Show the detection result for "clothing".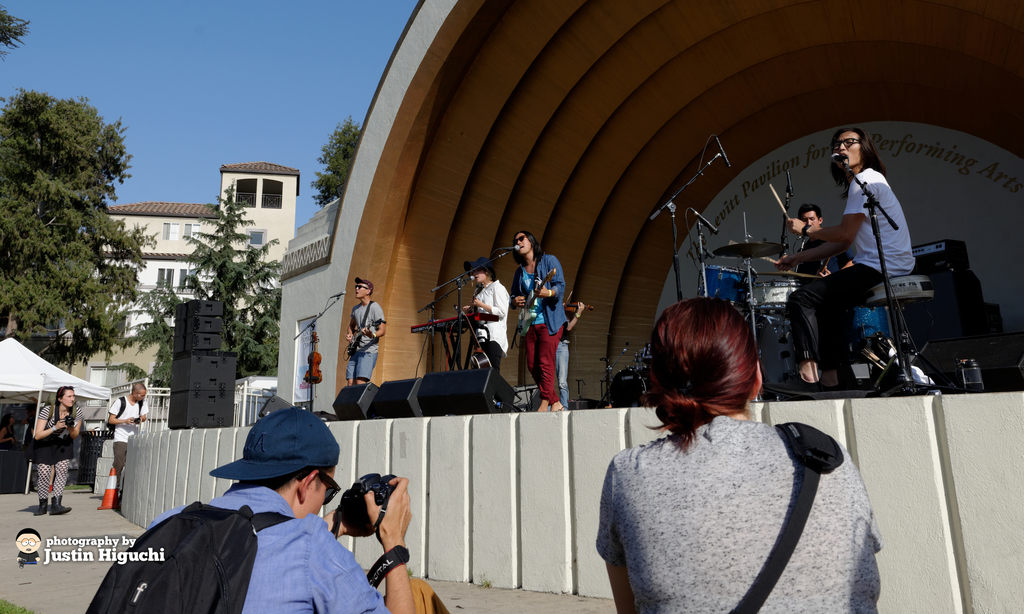
<box>135,485,395,613</box>.
